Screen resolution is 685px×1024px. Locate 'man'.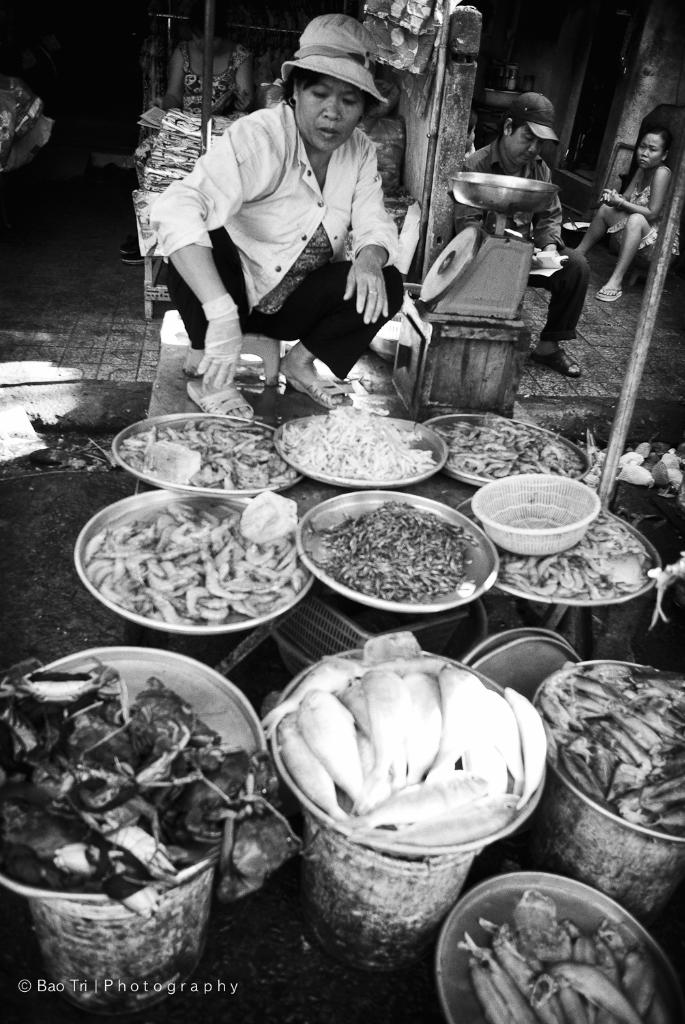
bbox=(461, 86, 583, 376).
